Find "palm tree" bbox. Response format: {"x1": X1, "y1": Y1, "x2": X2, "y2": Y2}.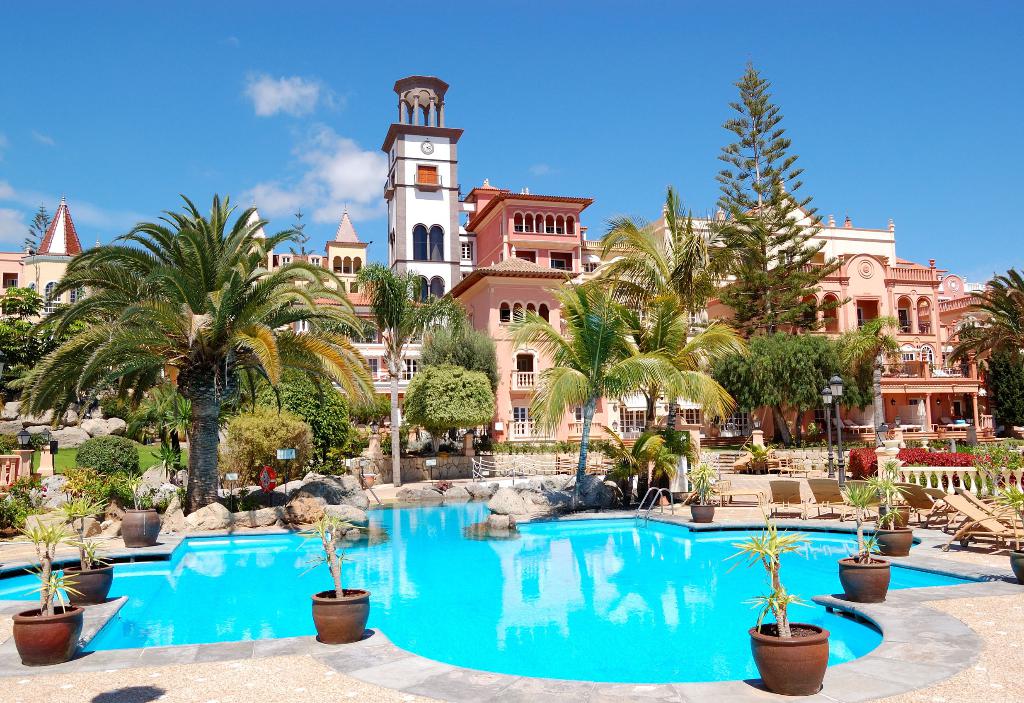
{"x1": 587, "y1": 243, "x2": 678, "y2": 480}.
